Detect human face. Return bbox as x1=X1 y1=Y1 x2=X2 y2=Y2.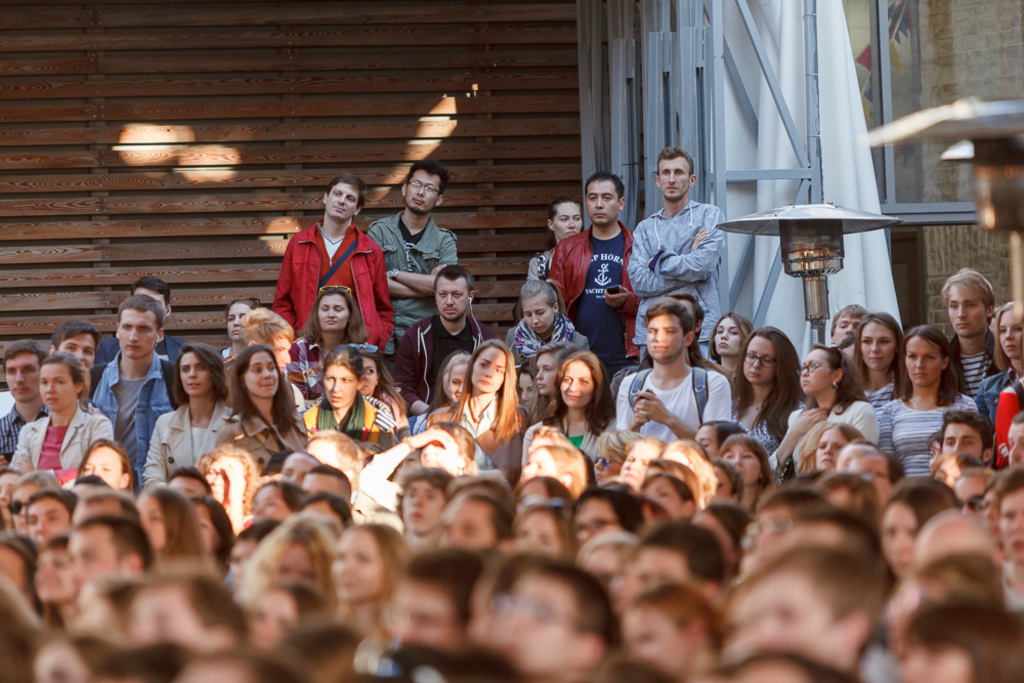
x1=133 y1=496 x2=163 y2=553.
